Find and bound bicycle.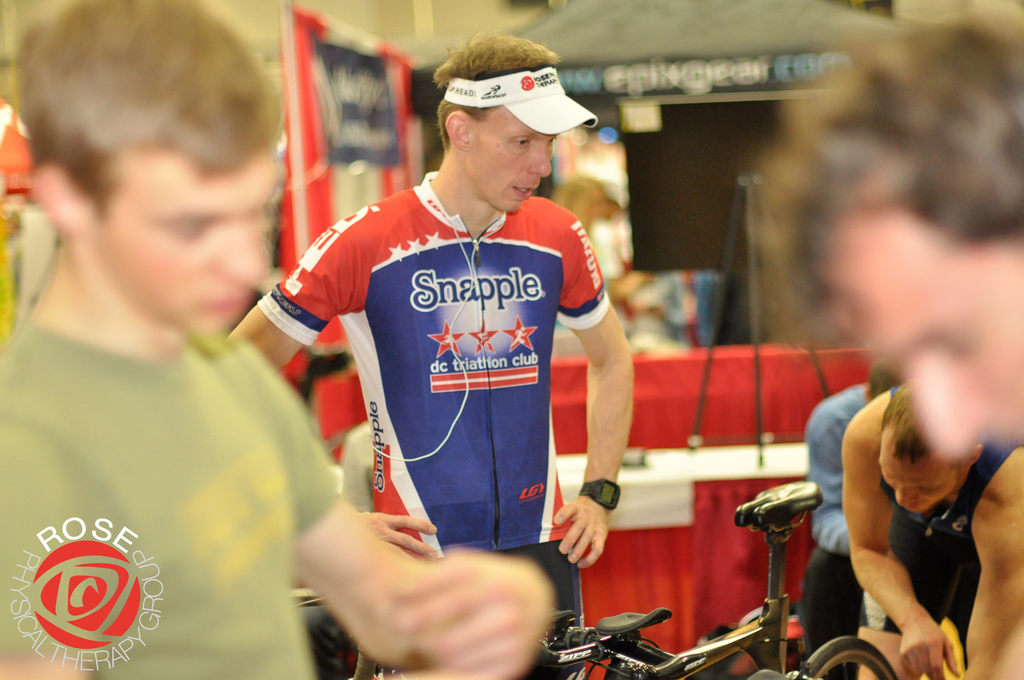
Bound: (left=529, top=482, right=905, bottom=679).
